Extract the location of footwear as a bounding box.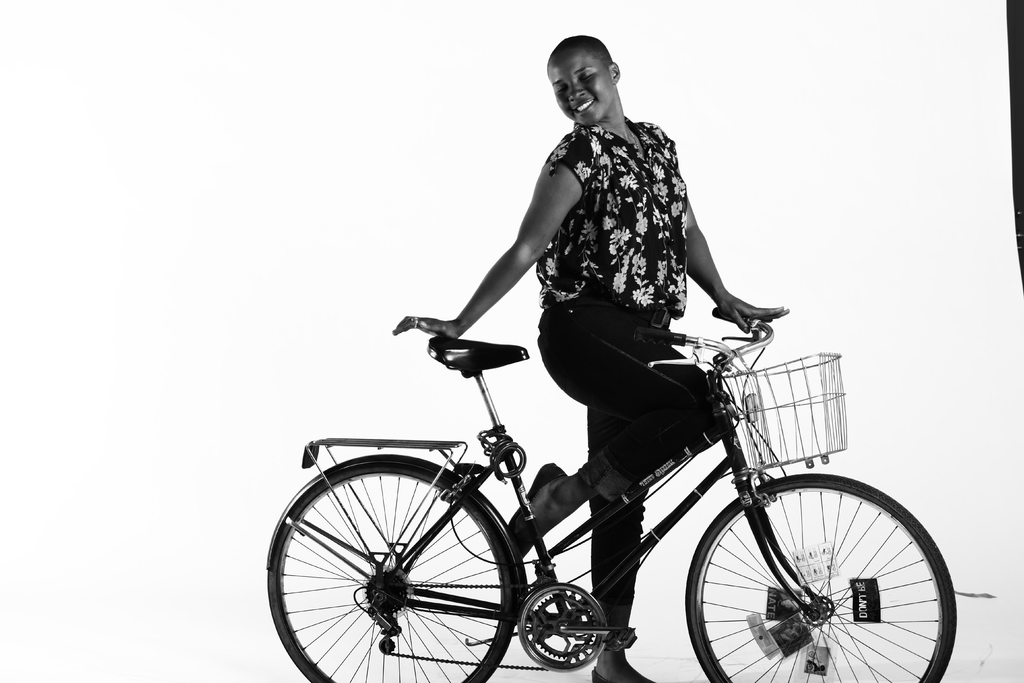
<box>593,668,619,682</box>.
